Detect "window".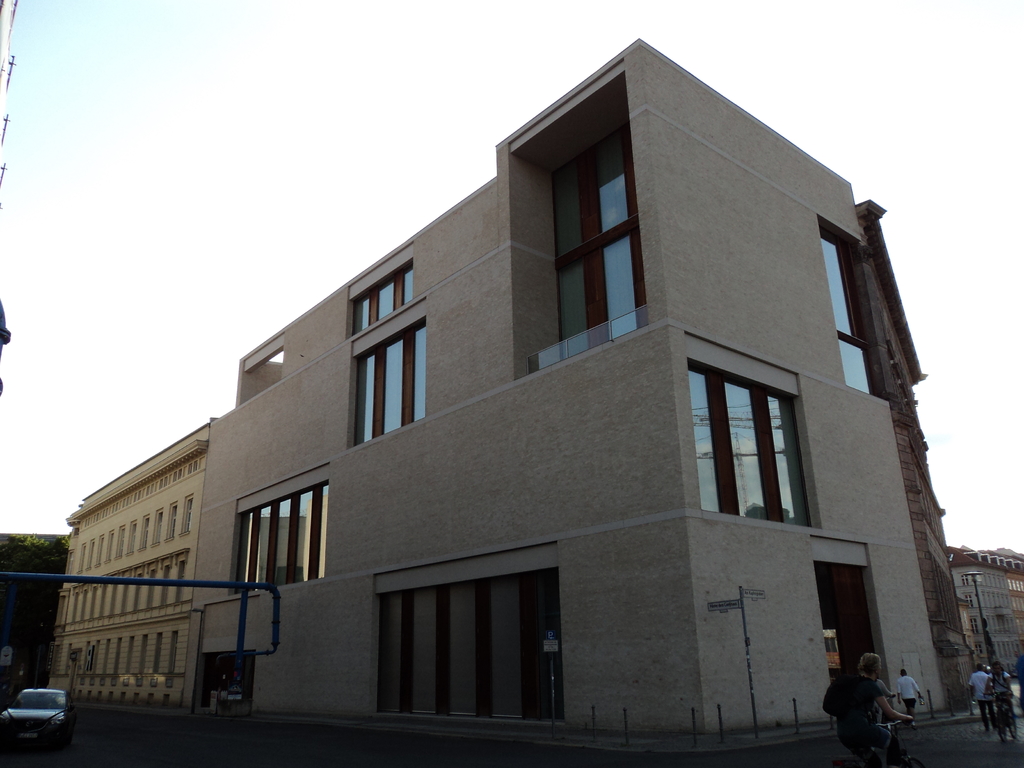
Detected at 77 651 84 677.
